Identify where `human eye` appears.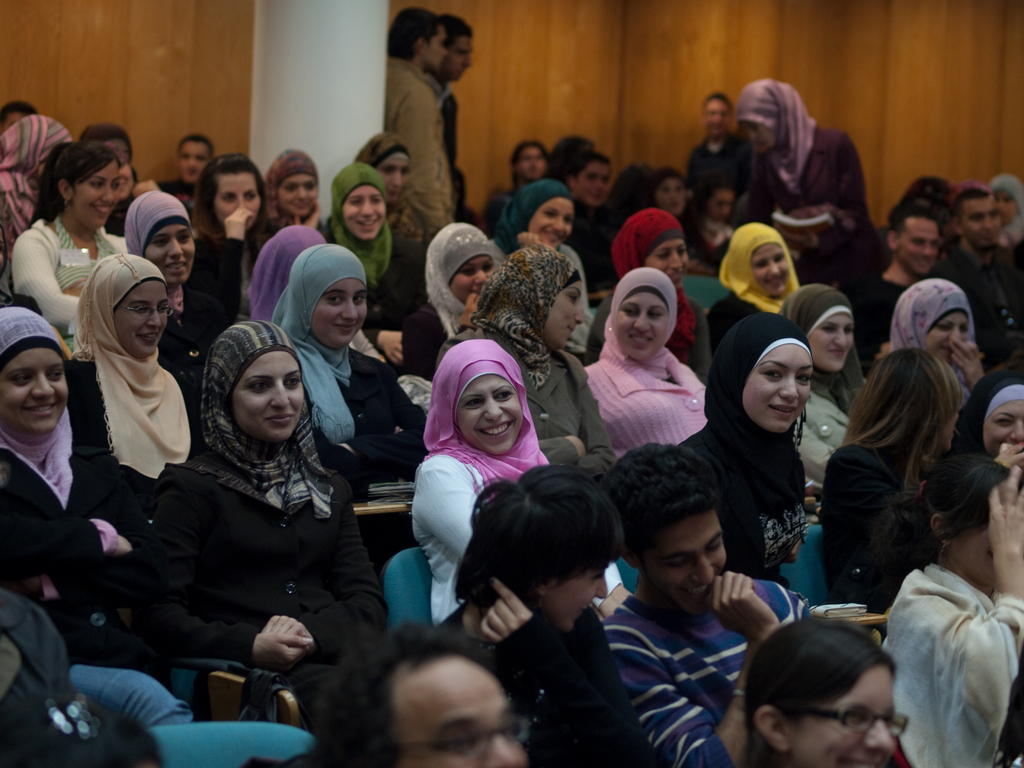
Appears at [x1=991, y1=415, x2=1011, y2=430].
